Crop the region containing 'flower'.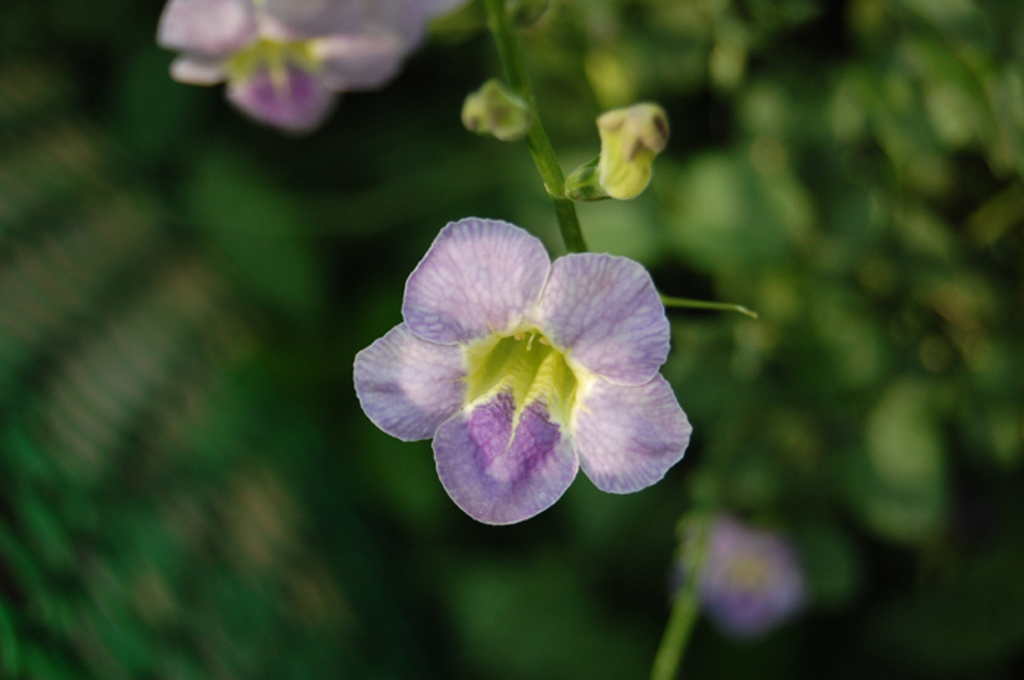
Crop region: left=369, top=222, right=707, bottom=529.
